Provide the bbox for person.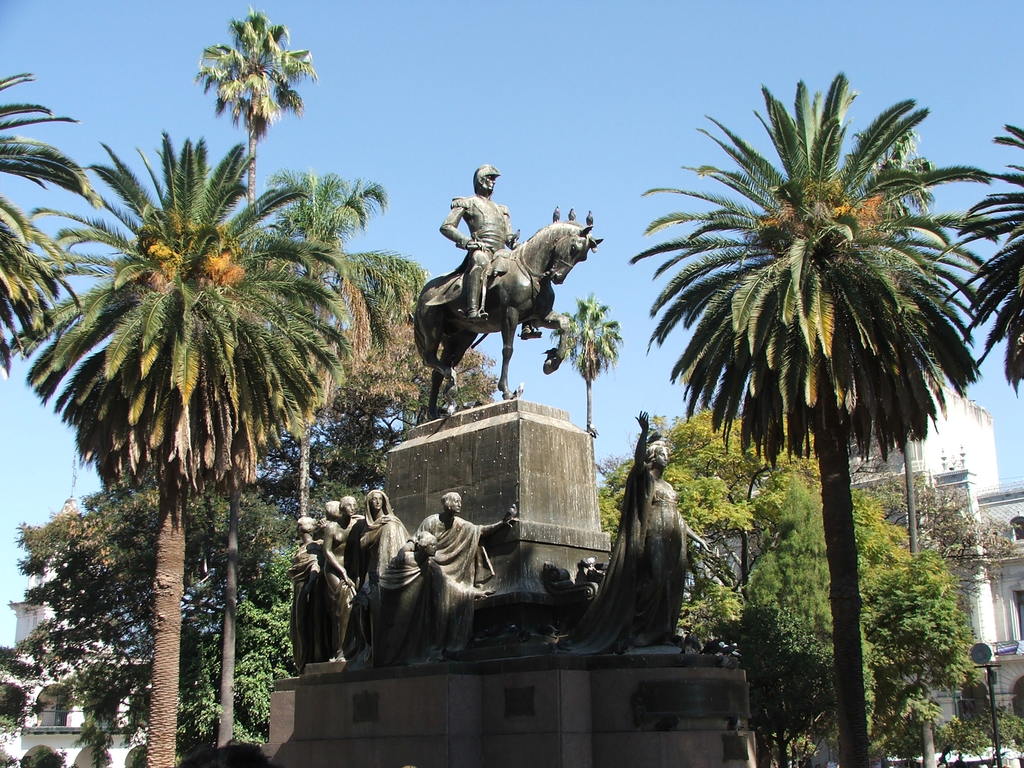
(left=399, top=528, right=486, bottom=655).
